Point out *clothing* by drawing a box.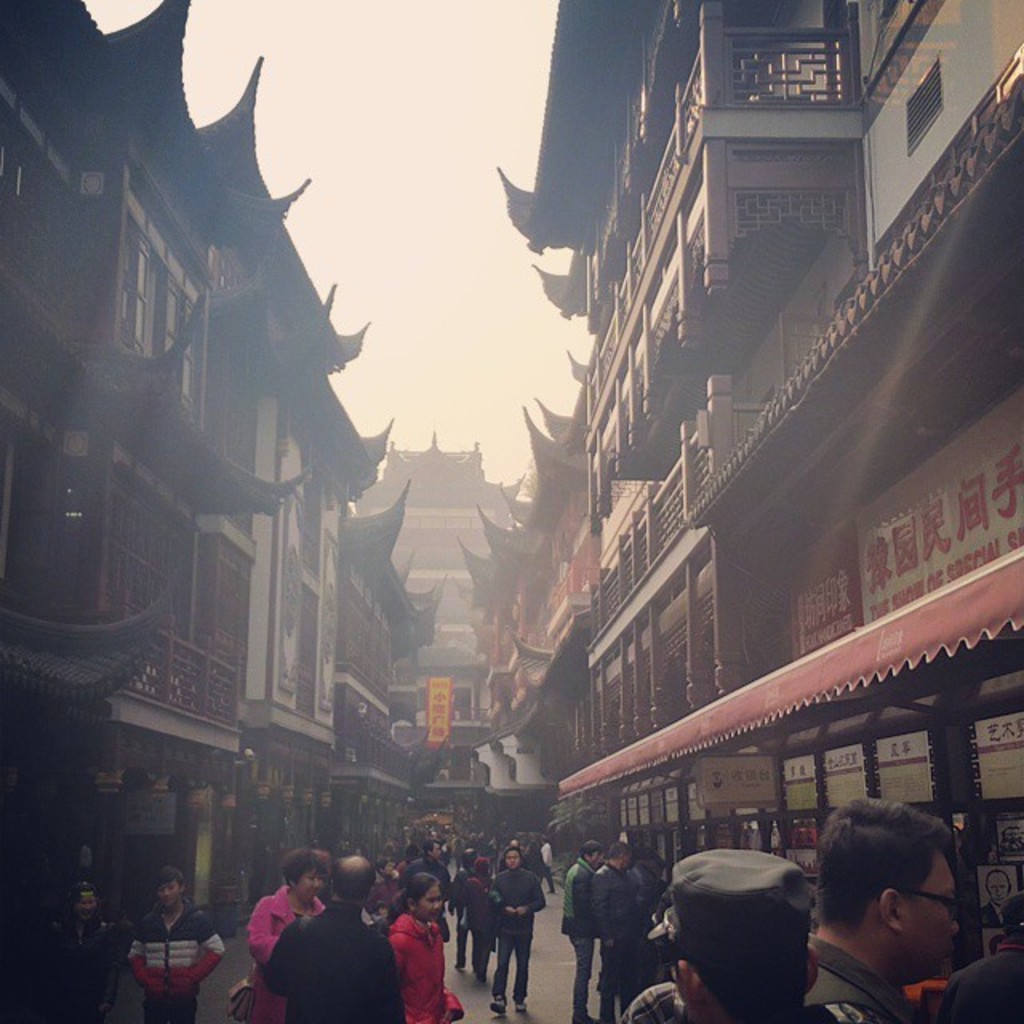
select_region(123, 891, 224, 1022).
